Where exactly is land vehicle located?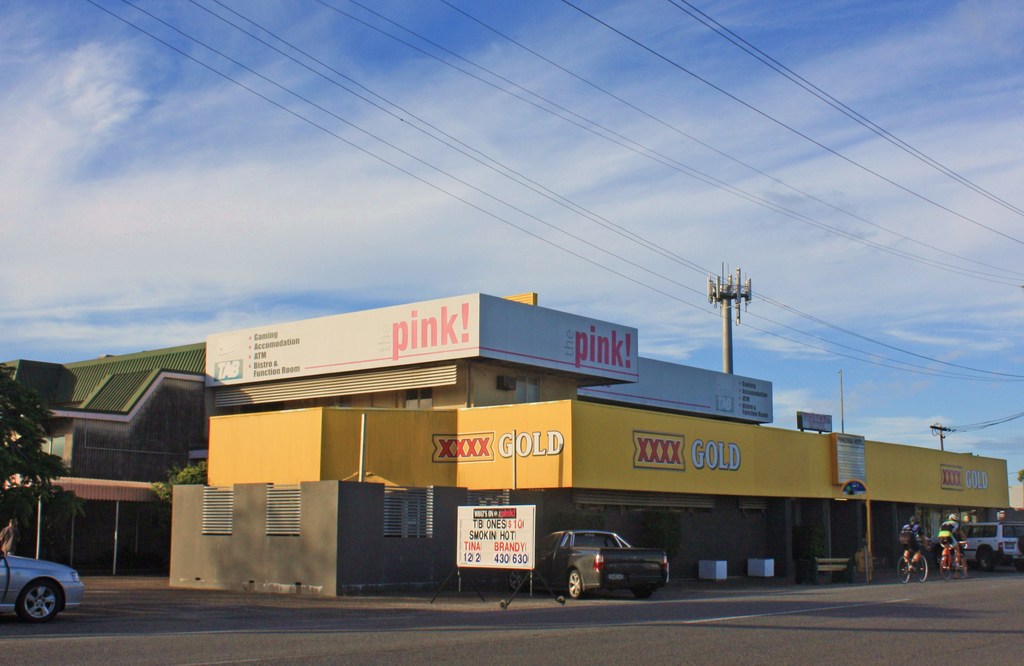
Its bounding box is l=934, t=522, r=1023, b=569.
